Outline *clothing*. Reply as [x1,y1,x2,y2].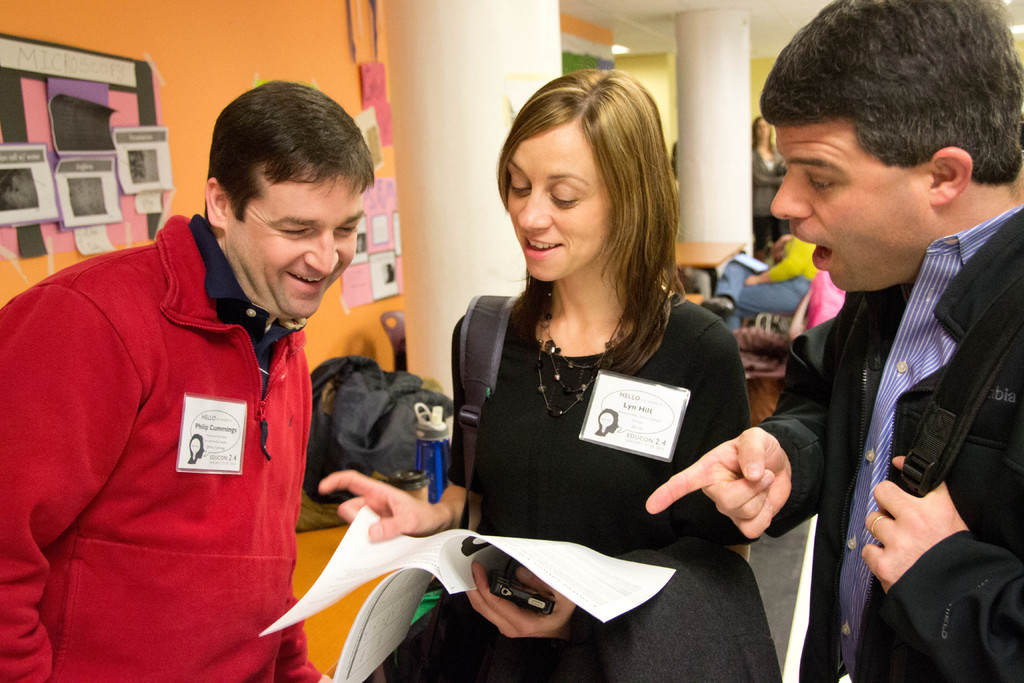
[748,149,789,255].
